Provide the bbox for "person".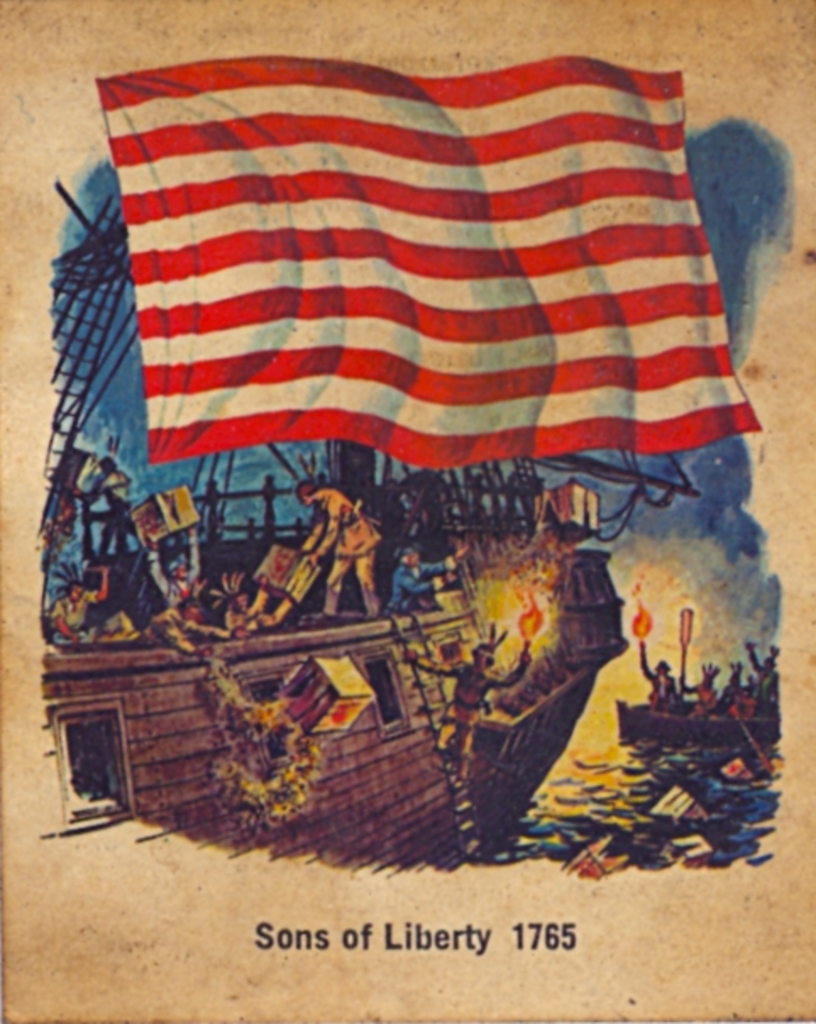
x1=41 y1=574 x2=107 y2=650.
